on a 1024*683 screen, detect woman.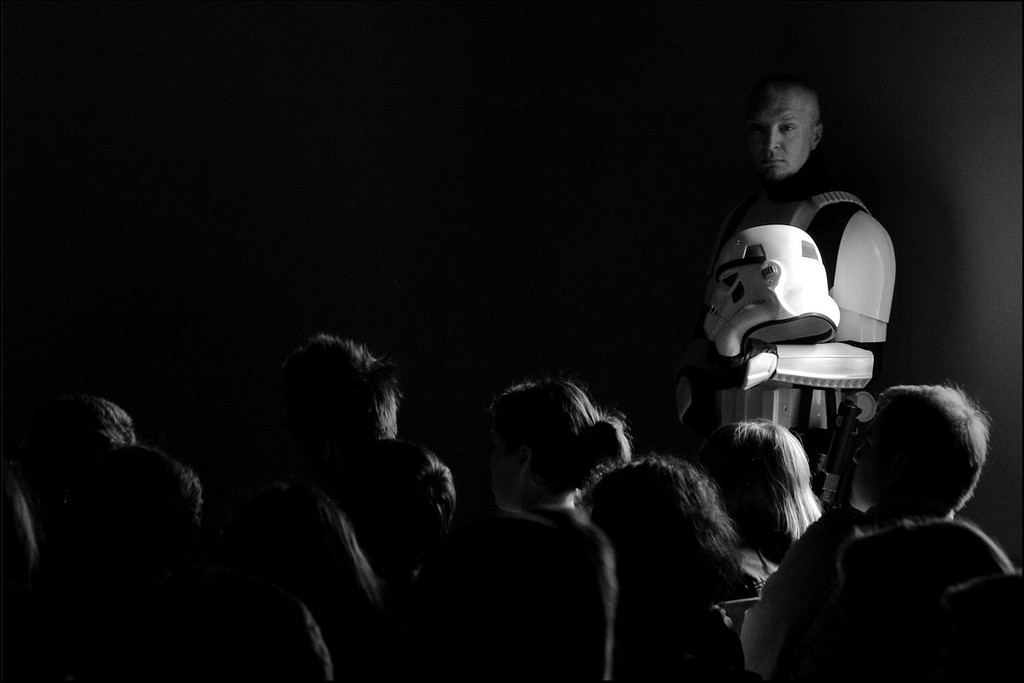
rect(688, 417, 823, 558).
